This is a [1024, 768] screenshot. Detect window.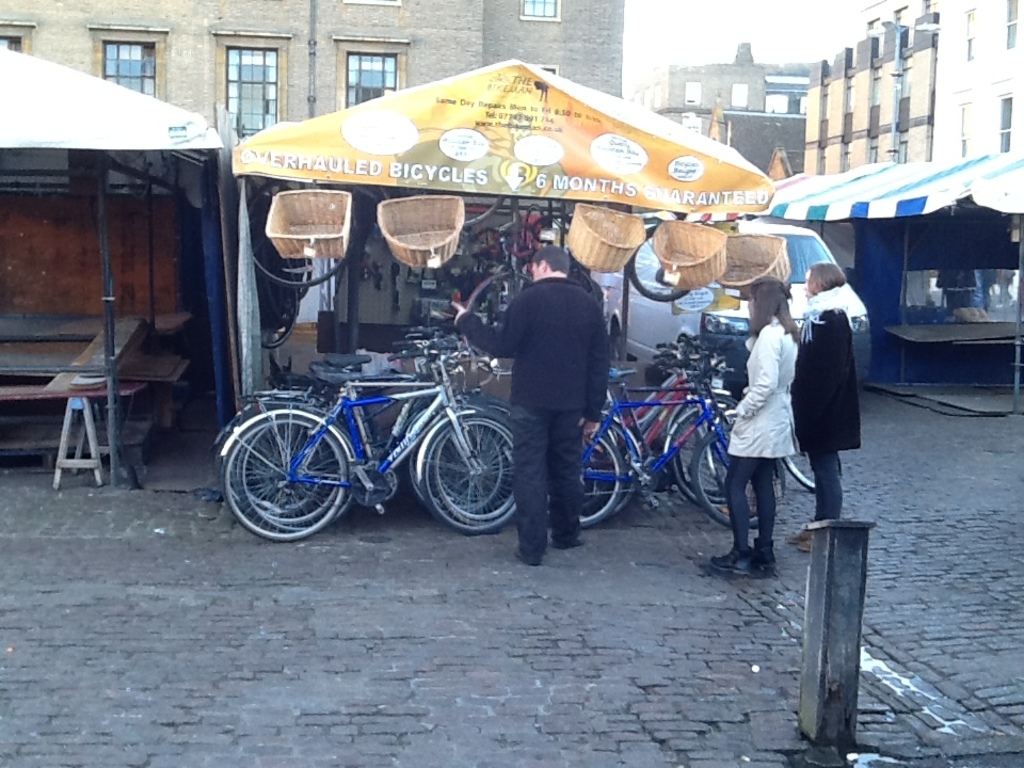
BBox(1004, 0, 1023, 53).
